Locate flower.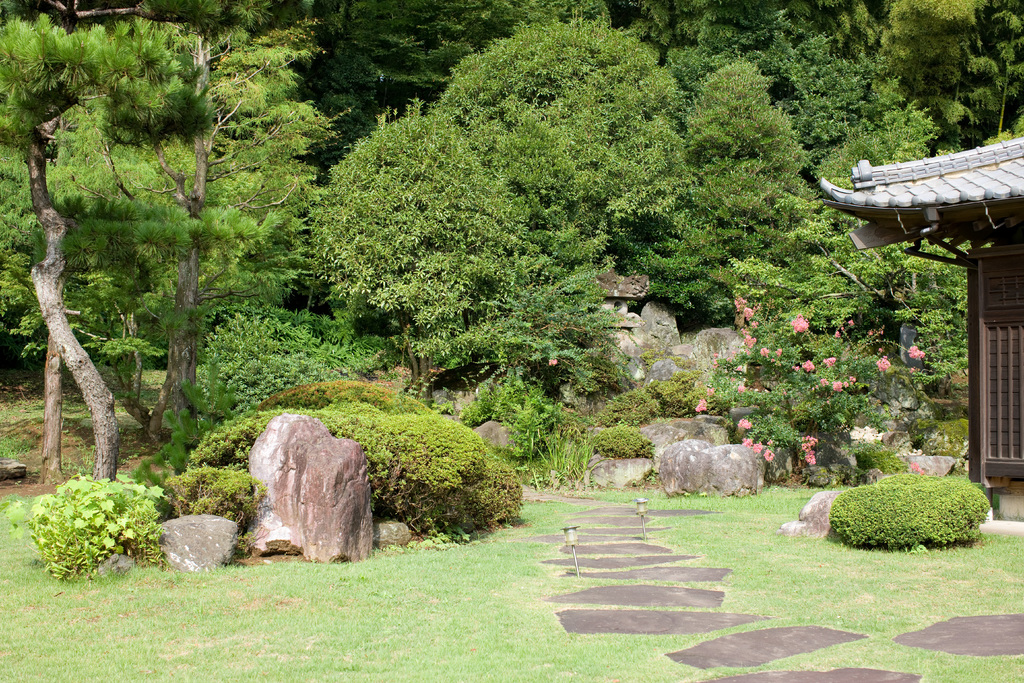
Bounding box: left=711, top=363, right=716, bottom=366.
